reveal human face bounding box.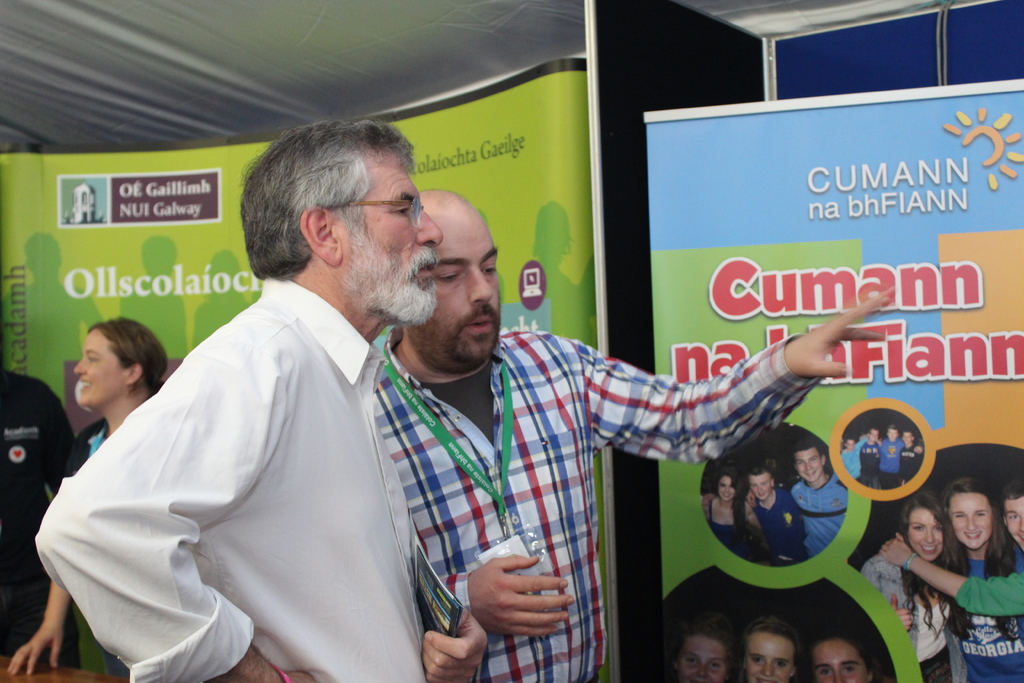
Revealed: bbox(336, 147, 444, 328).
